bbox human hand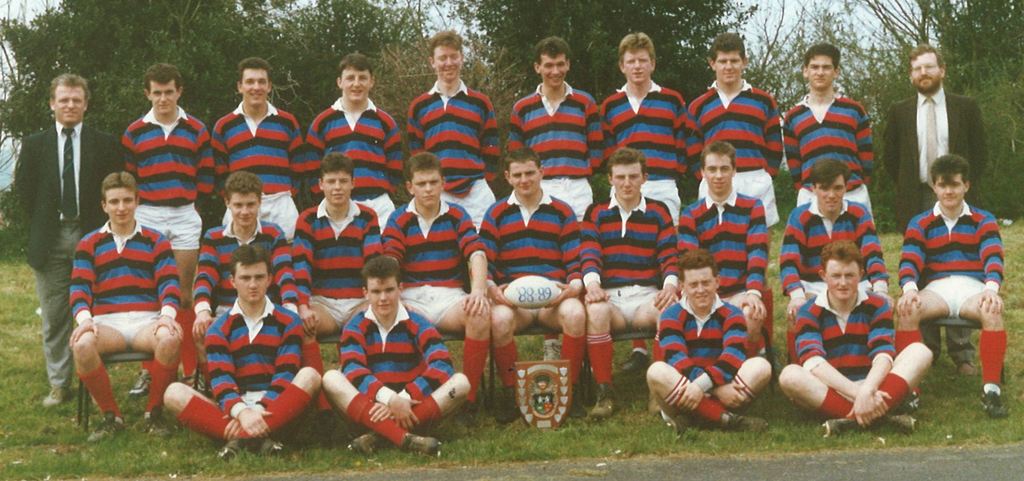
(x1=845, y1=391, x2=879, y2=428)
